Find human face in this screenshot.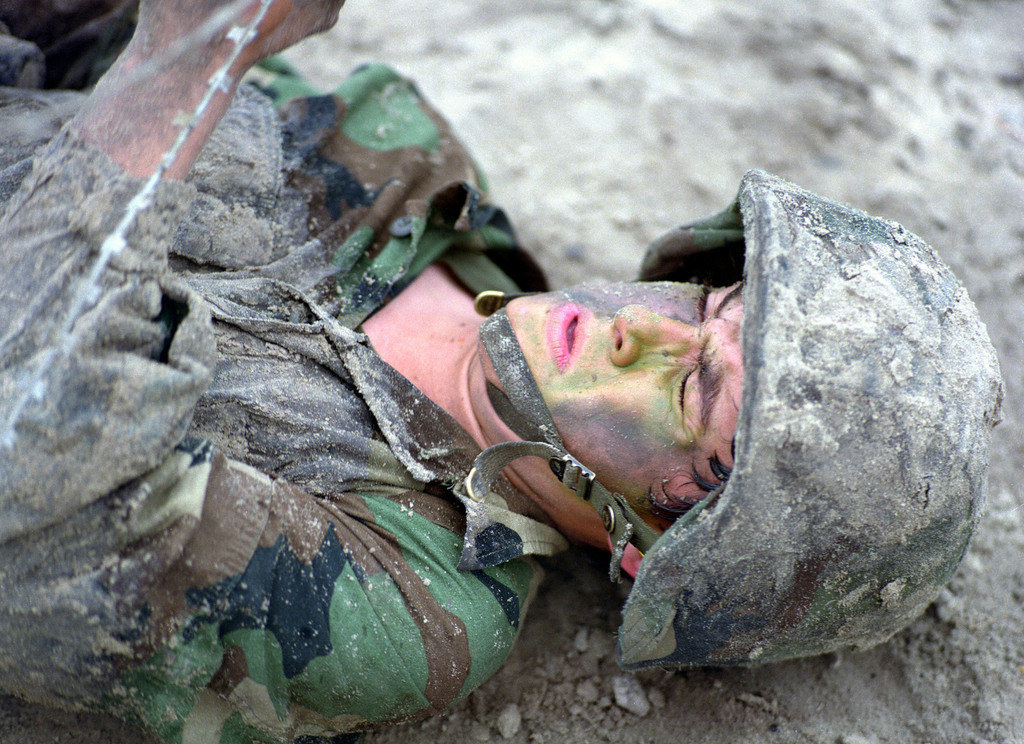
The bounding box for human face is 478/280/740/524.
